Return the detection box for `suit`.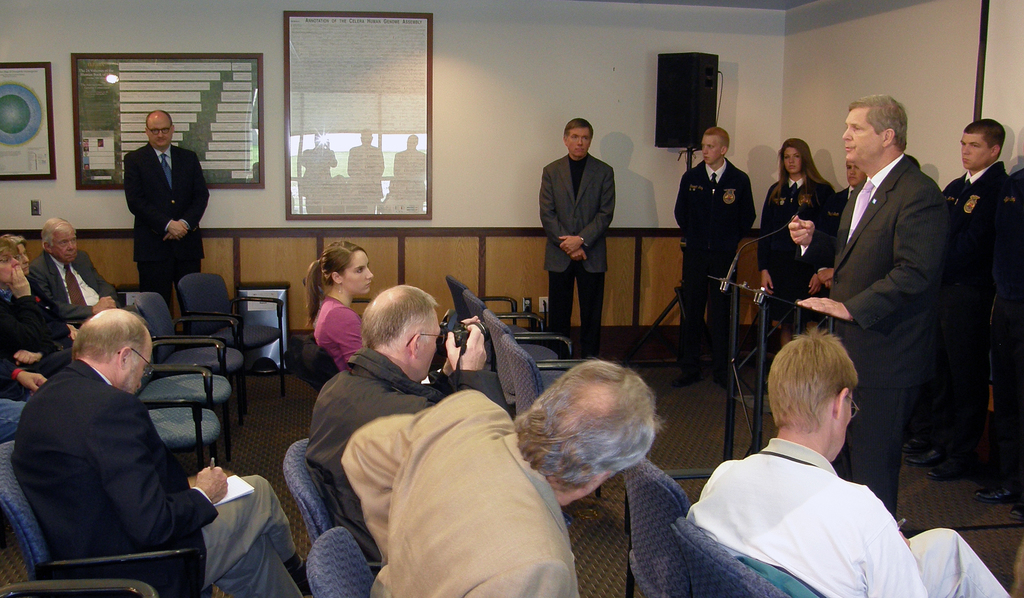
x1=932, y1=162, x2=1014, y2=419.
